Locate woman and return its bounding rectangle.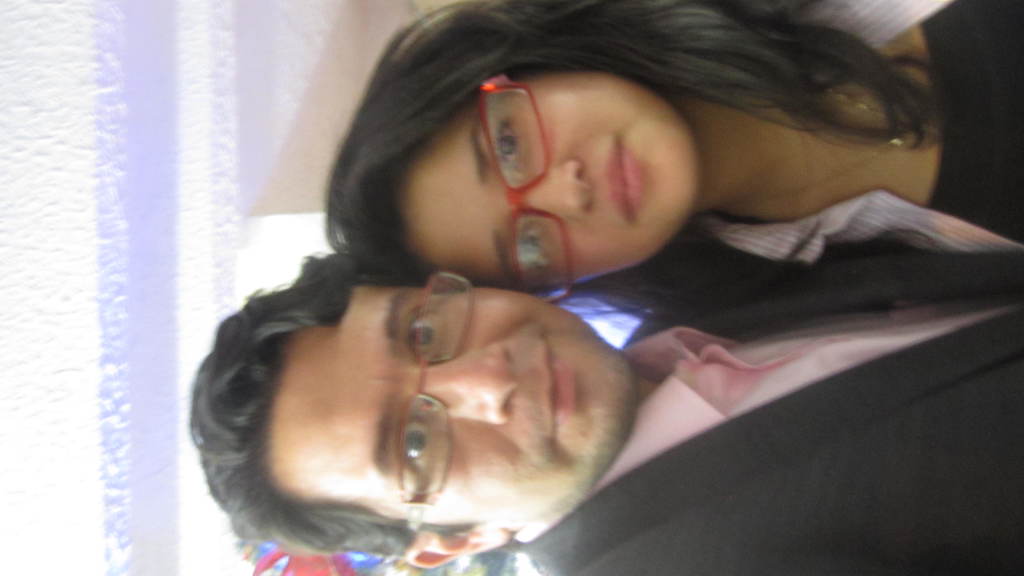
327/0/1023/333.
